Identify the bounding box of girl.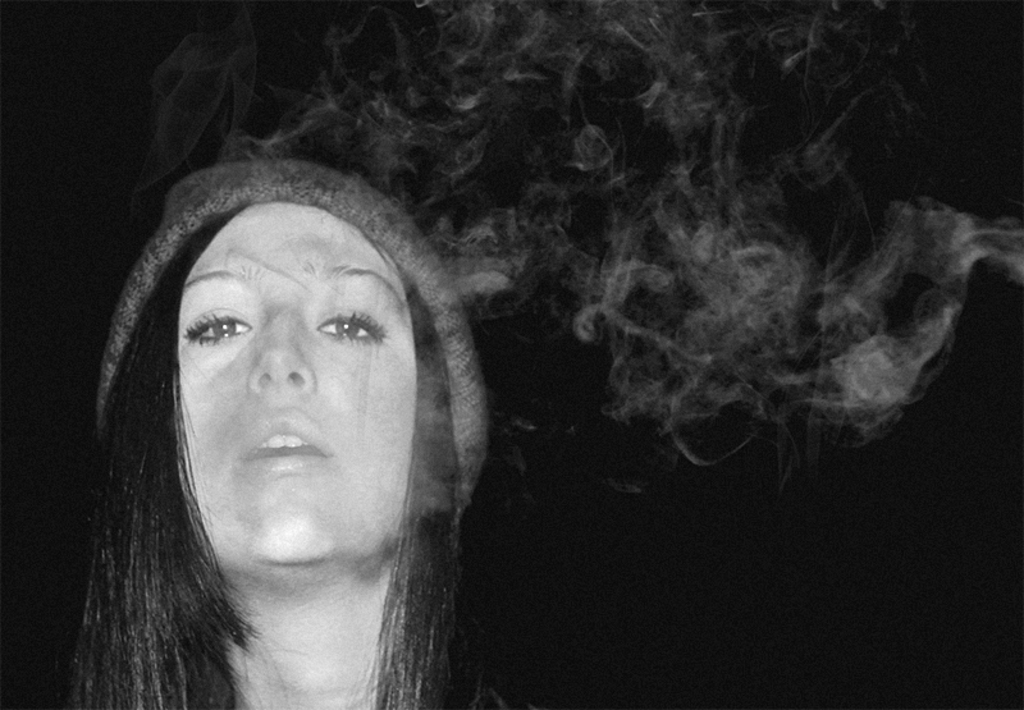
<region>49, 154, 532, 709</region>.
